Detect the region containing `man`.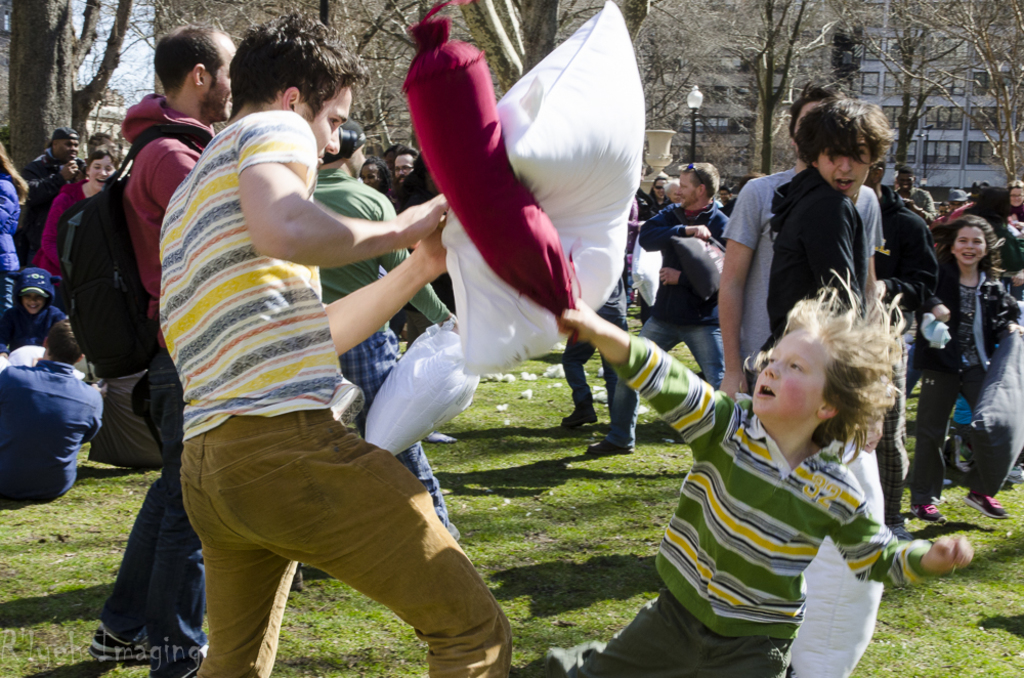
717,86,886,397.
